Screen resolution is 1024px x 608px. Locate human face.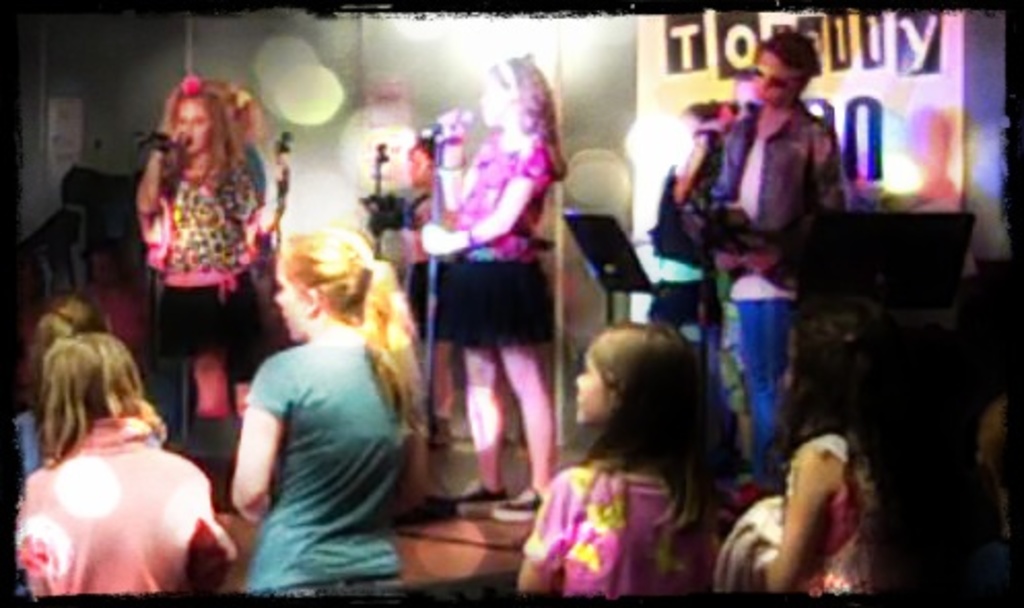
(406, 144, 445, 194).
